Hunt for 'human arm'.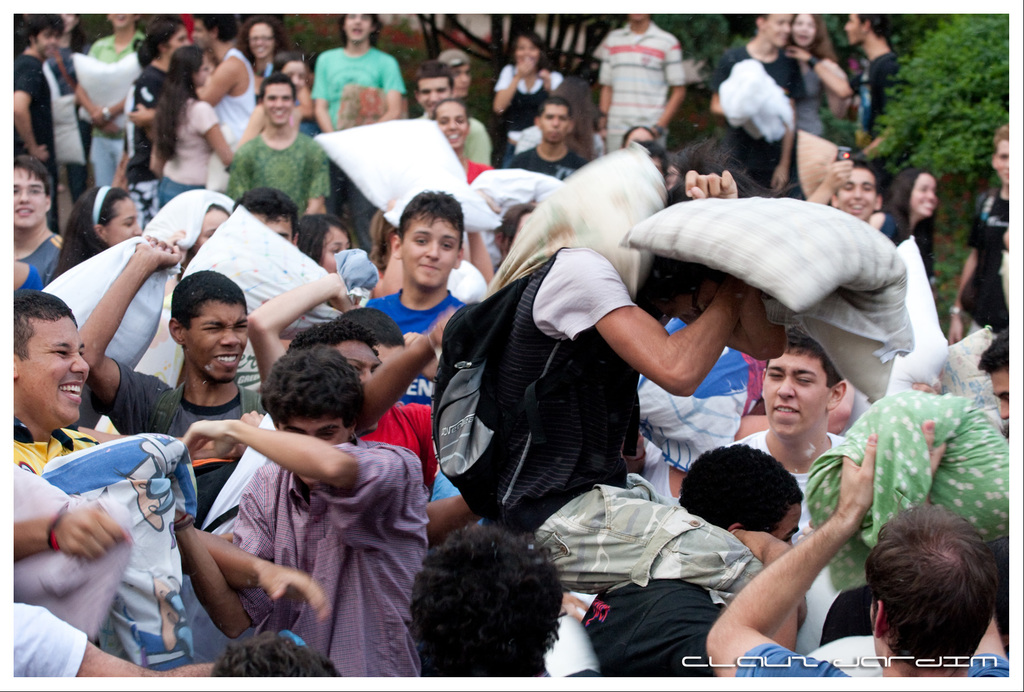
Hunted down at bbox=[582, 275, 735, 398].
